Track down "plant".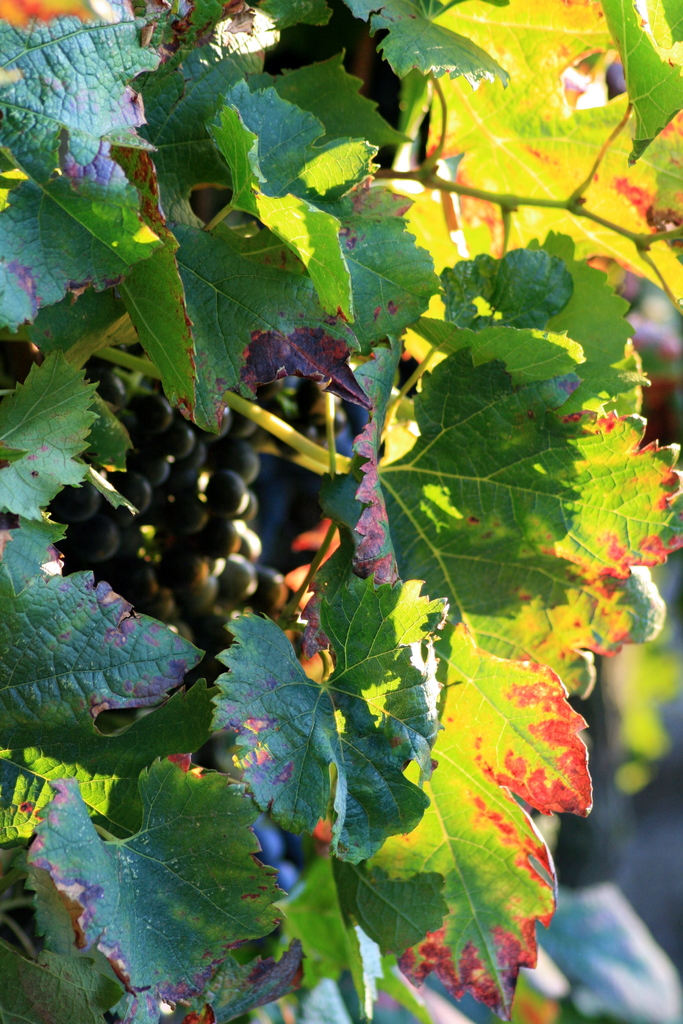
Tracked to select_region(222, 417, 586, 956).
